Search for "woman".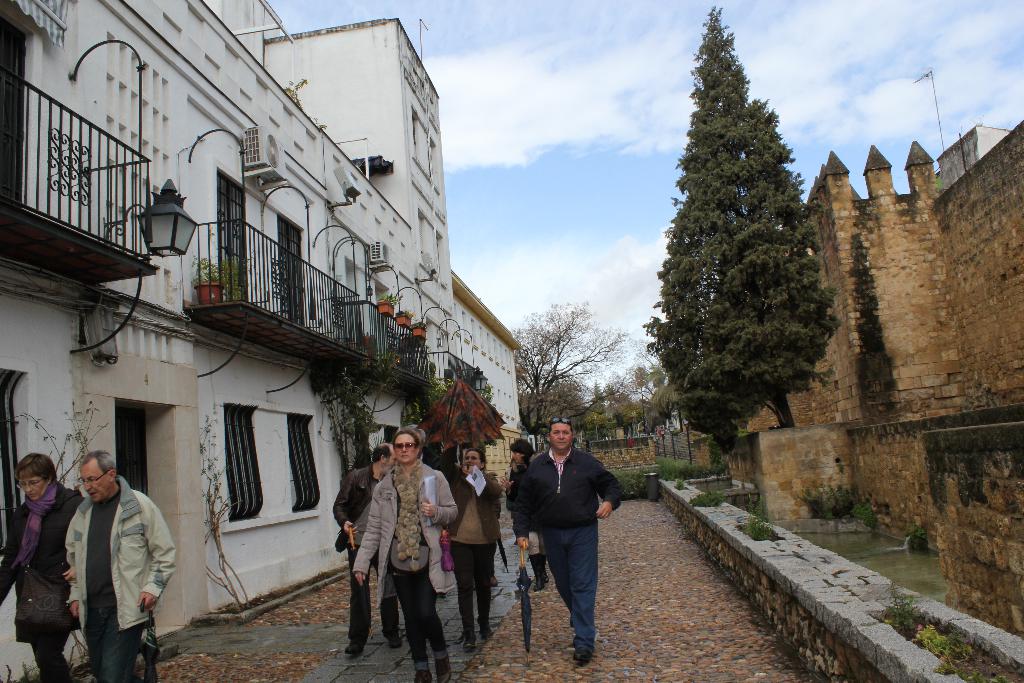
Found at select_region(342, 432, 441, 671).
